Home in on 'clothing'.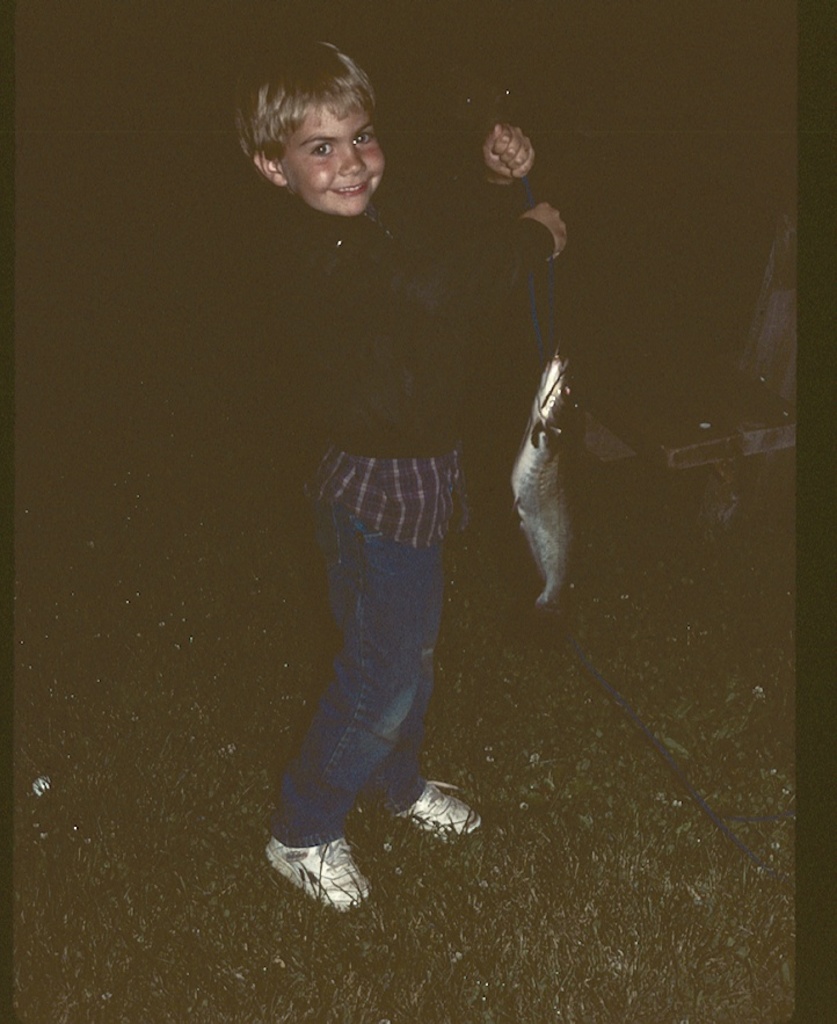
Homed in at bbox=[269, 176, 561, 852].
